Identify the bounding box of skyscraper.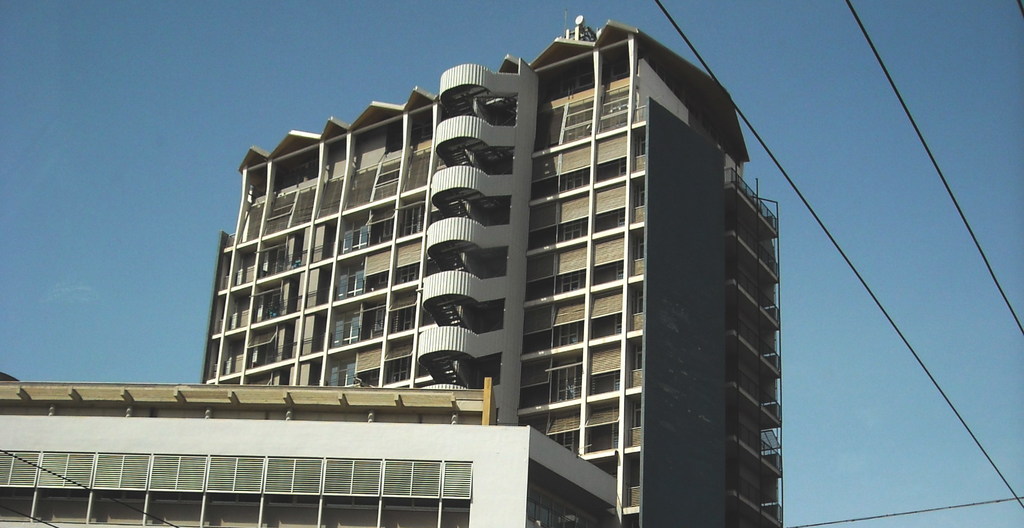
box=[143, 9, 812, 499].
